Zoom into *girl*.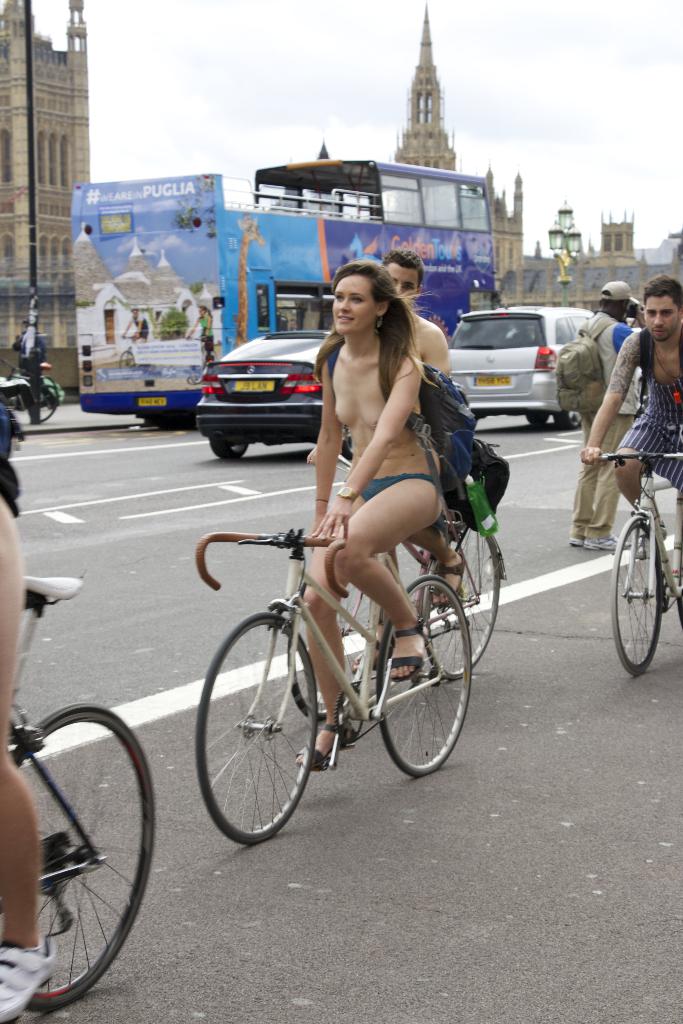
Zoom target: 294,262,452,774.
